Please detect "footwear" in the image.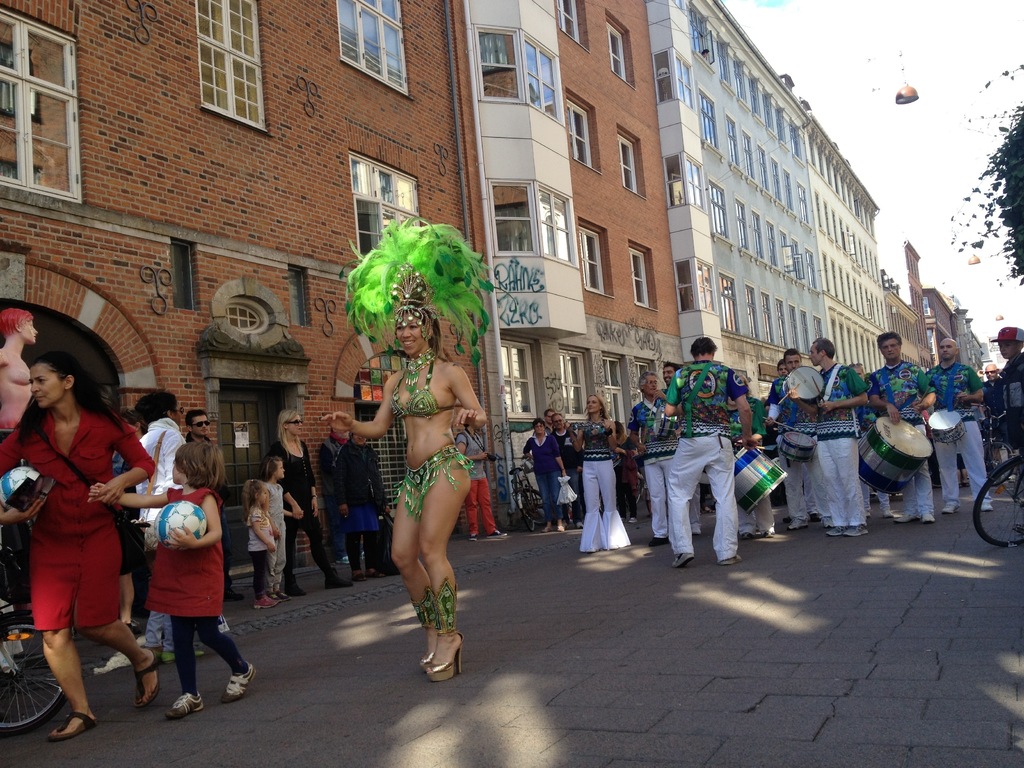
BBox(354, 572, 369, 582).
